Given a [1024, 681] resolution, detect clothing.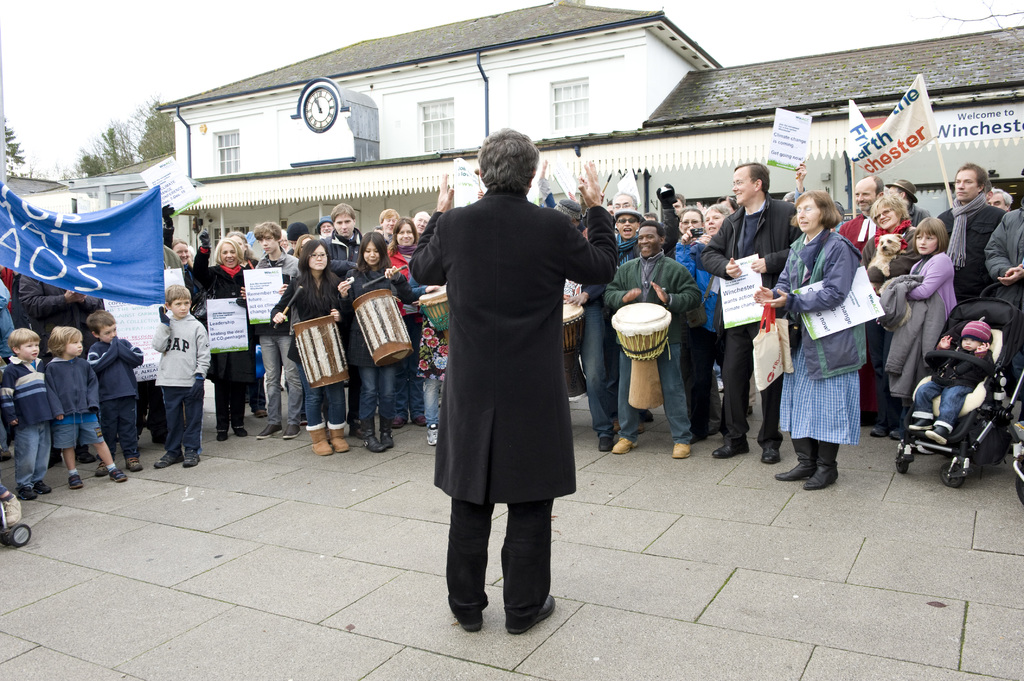
(x1=12, y1=268, x2=97, y2=344).
